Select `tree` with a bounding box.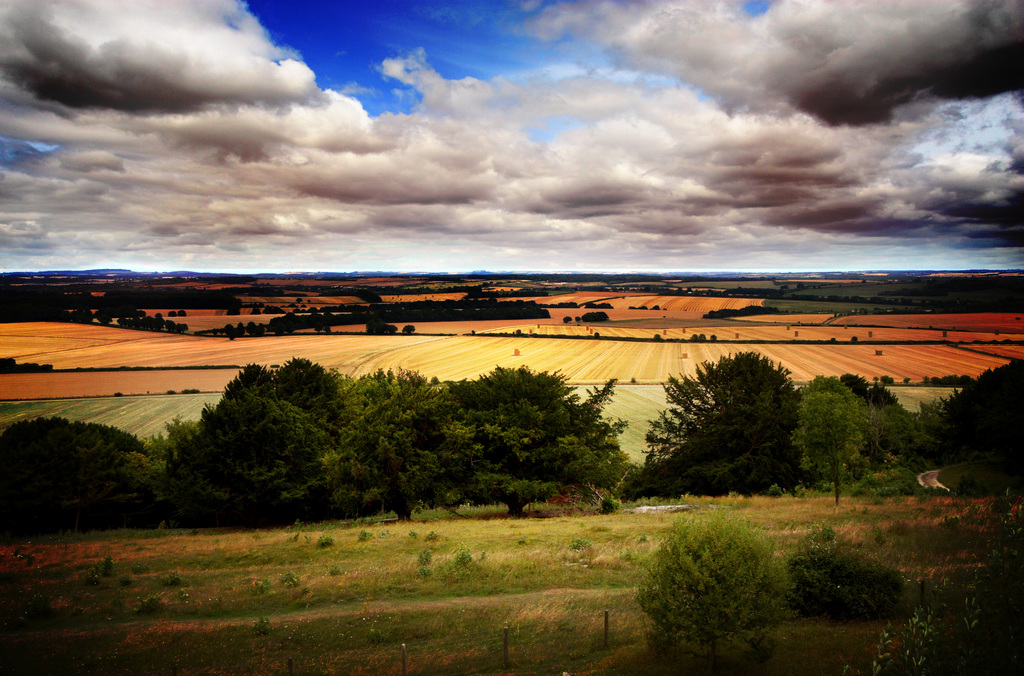
795/374/875/511.
